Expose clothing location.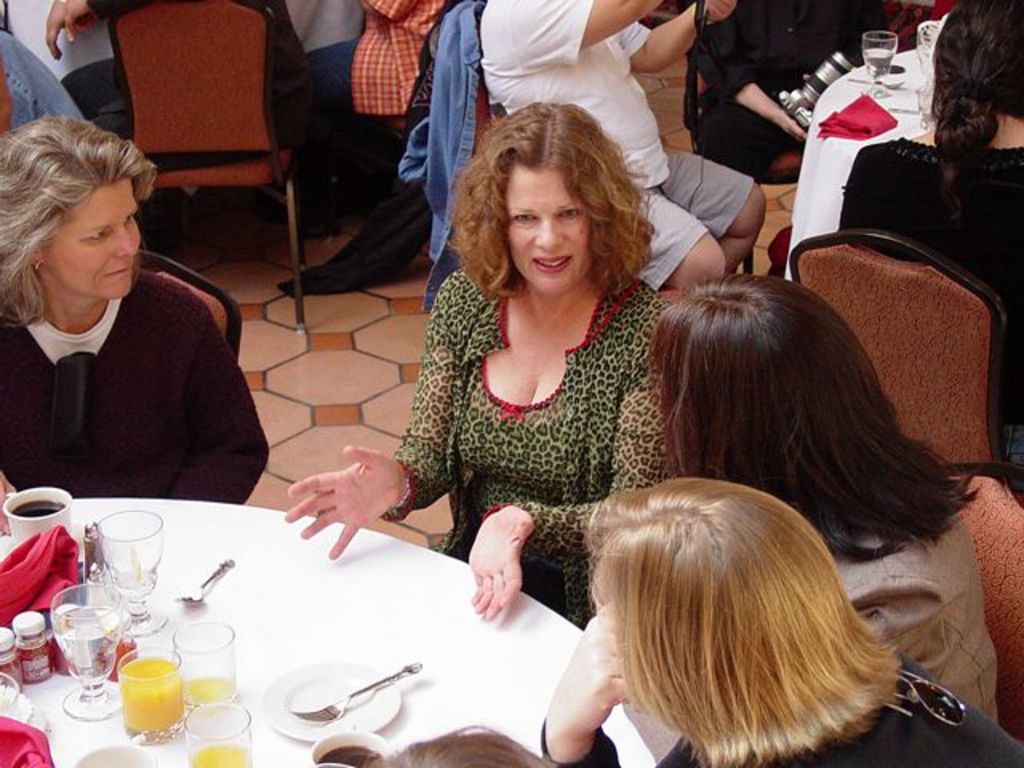
Exposed at [x1=397, y1=0, x2=490, y2=309].
